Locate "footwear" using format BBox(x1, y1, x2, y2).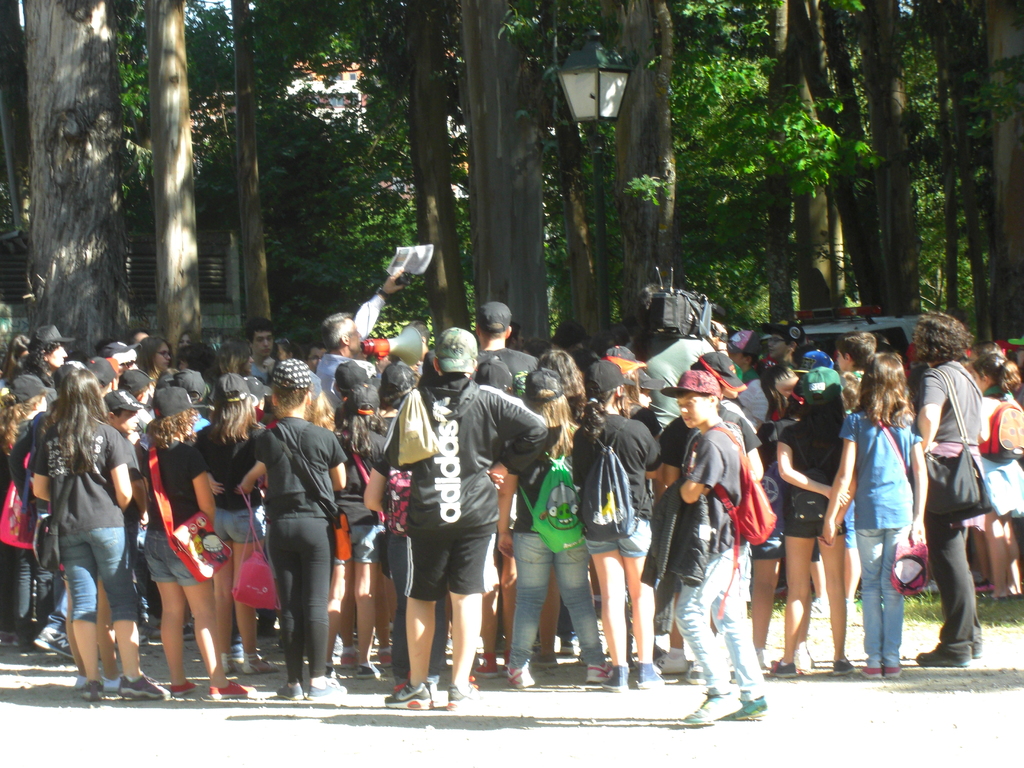
BBox(588, 659, 612, 683).
